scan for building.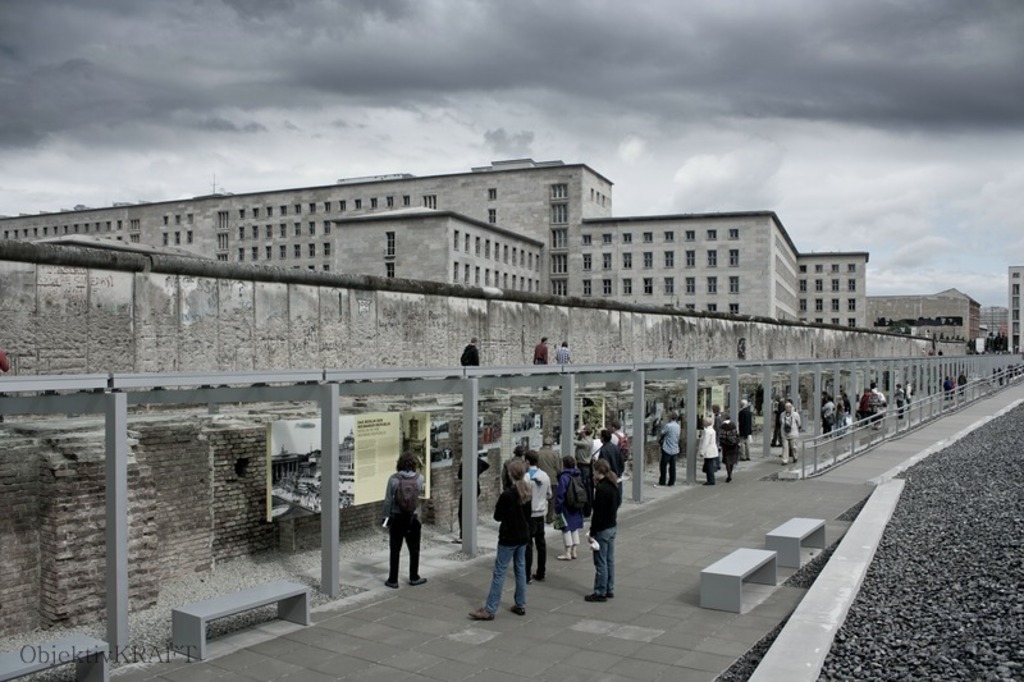
Scan result: 0,157,865,335.
